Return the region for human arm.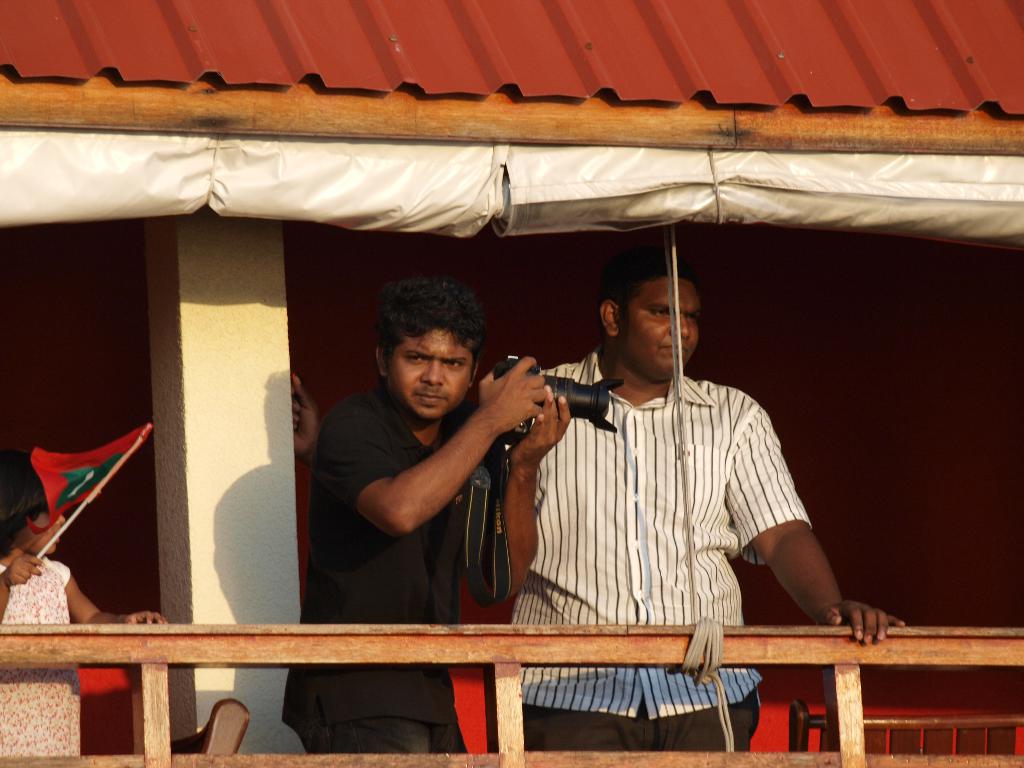
Rect(316, 352, 550, 545).
